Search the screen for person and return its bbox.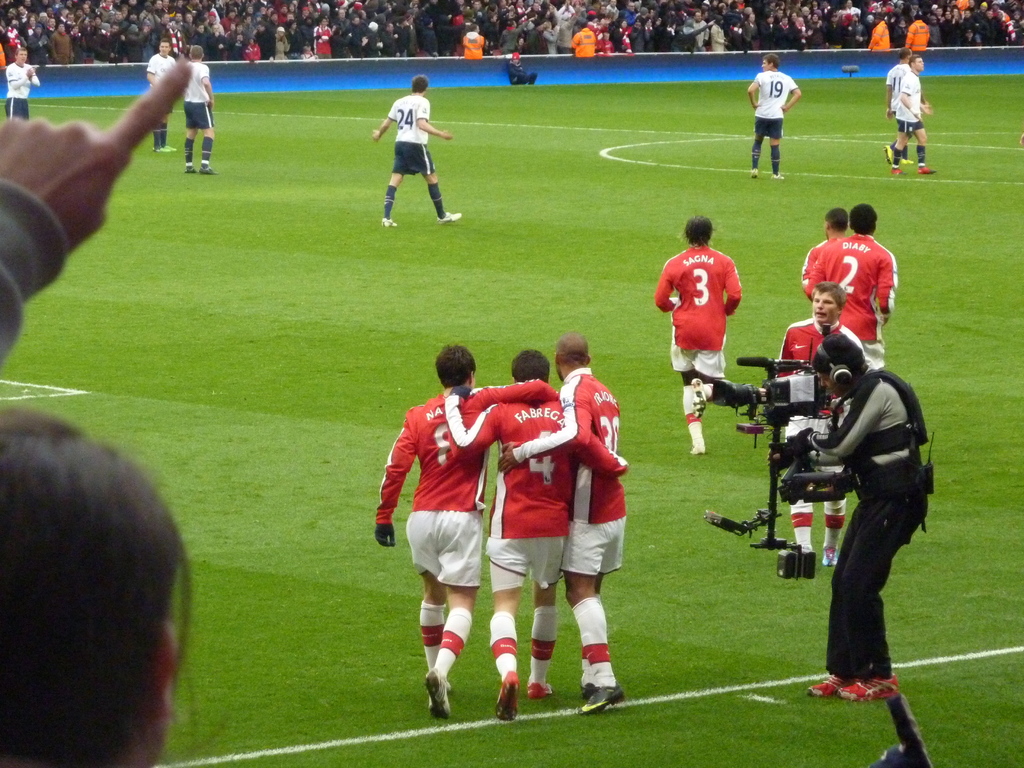
Found: bbox=(884, 48, 913, 159).
